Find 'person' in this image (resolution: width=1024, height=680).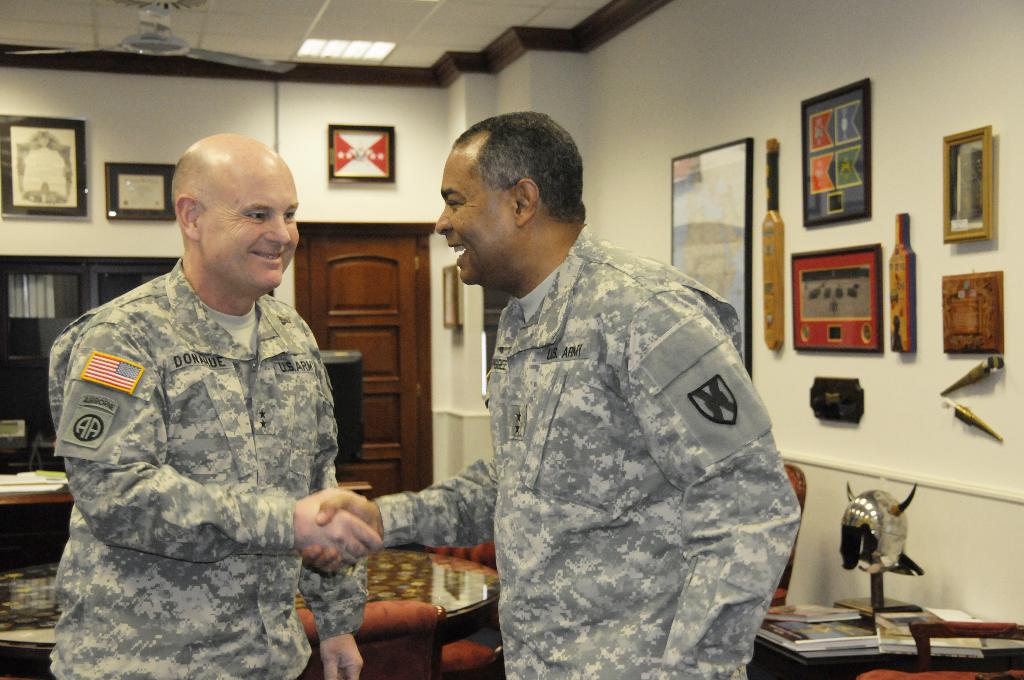
locate(298, 109, 801, 679).
